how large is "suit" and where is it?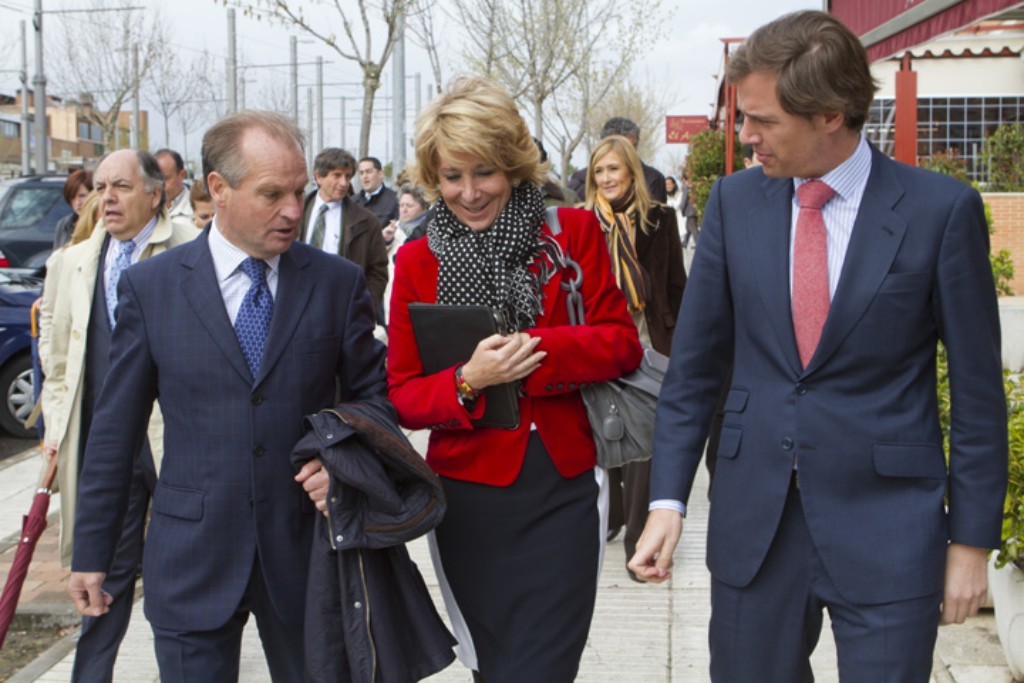
Bounding box: bbox=[671, 17, 995, 682].
